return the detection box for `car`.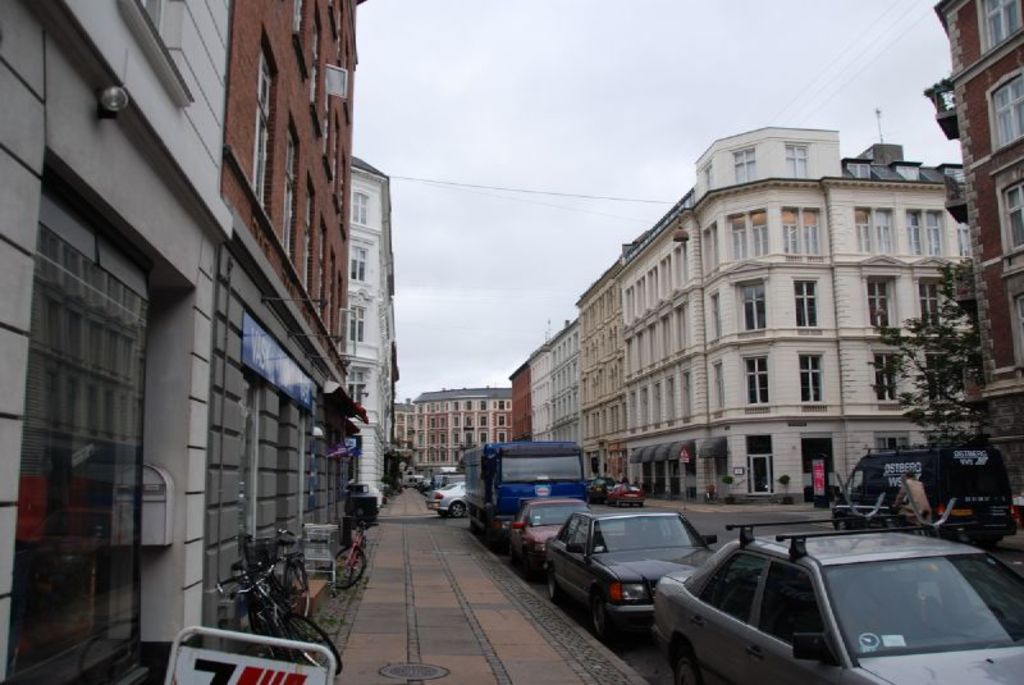
x1=612 y1=485 x2=644 y2=507.
